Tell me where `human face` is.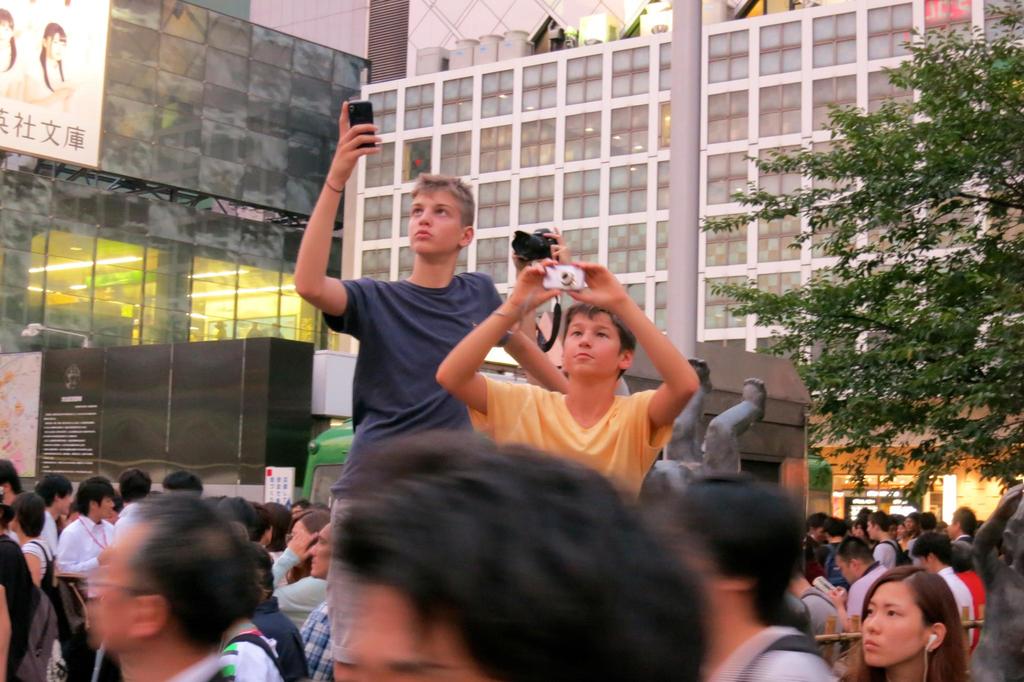
`human face` is at box=[837, 556, 855, 584].
